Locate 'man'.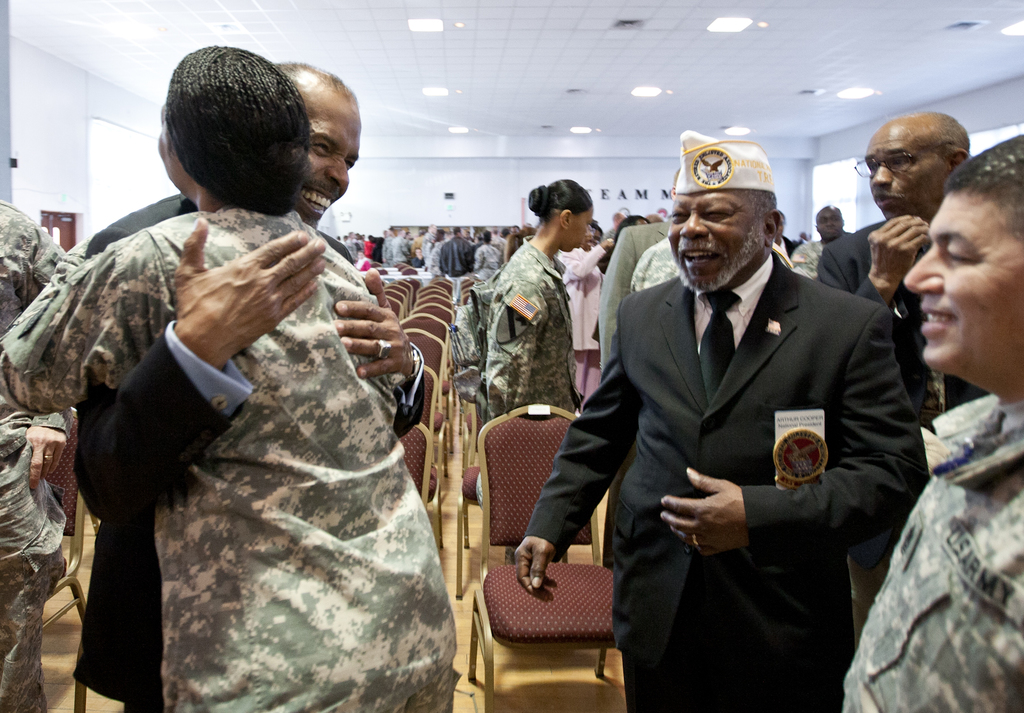
Bounding box: [813,109,971,643].
